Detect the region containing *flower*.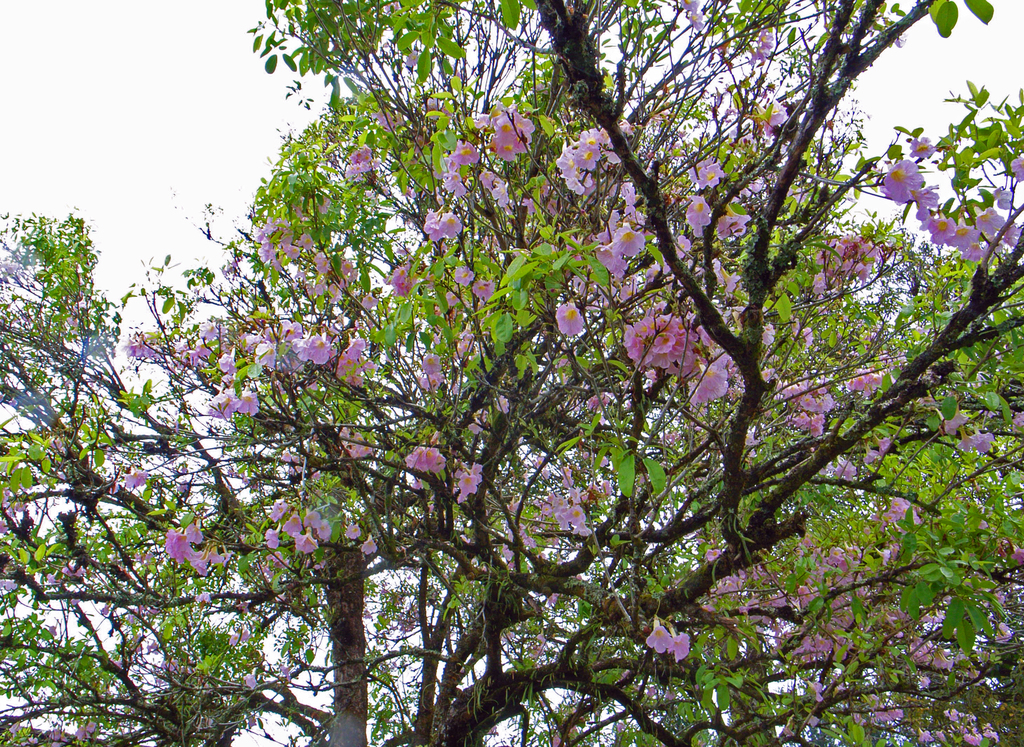
bbox=[435, 209, 467, 238].
